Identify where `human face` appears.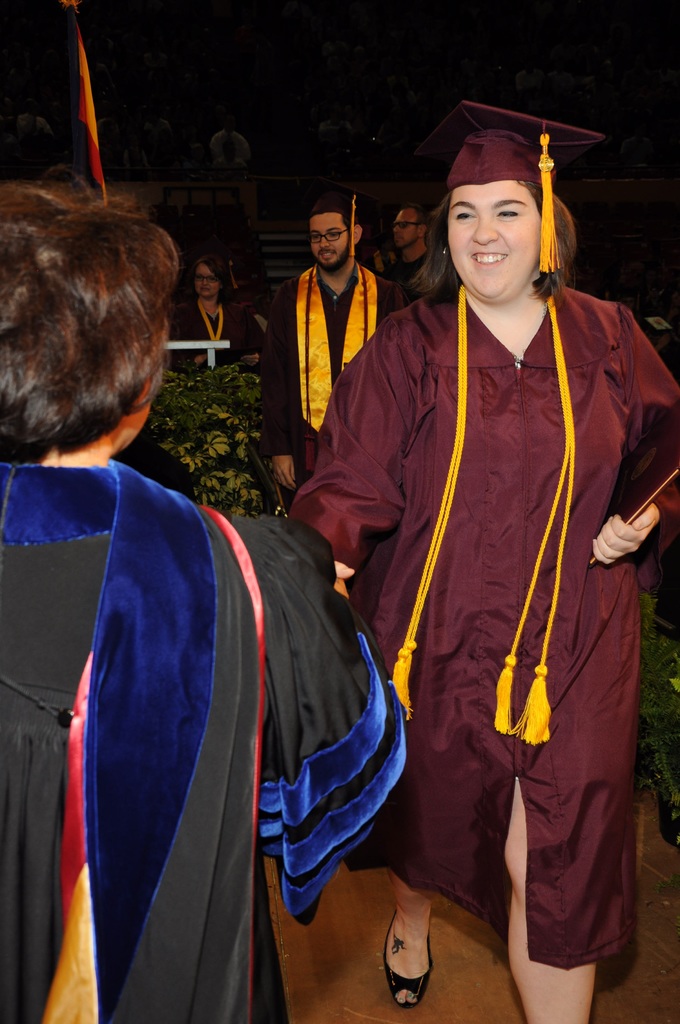
Appears at pyautogui.locateOnScreen(448, 186, 543, 305).
